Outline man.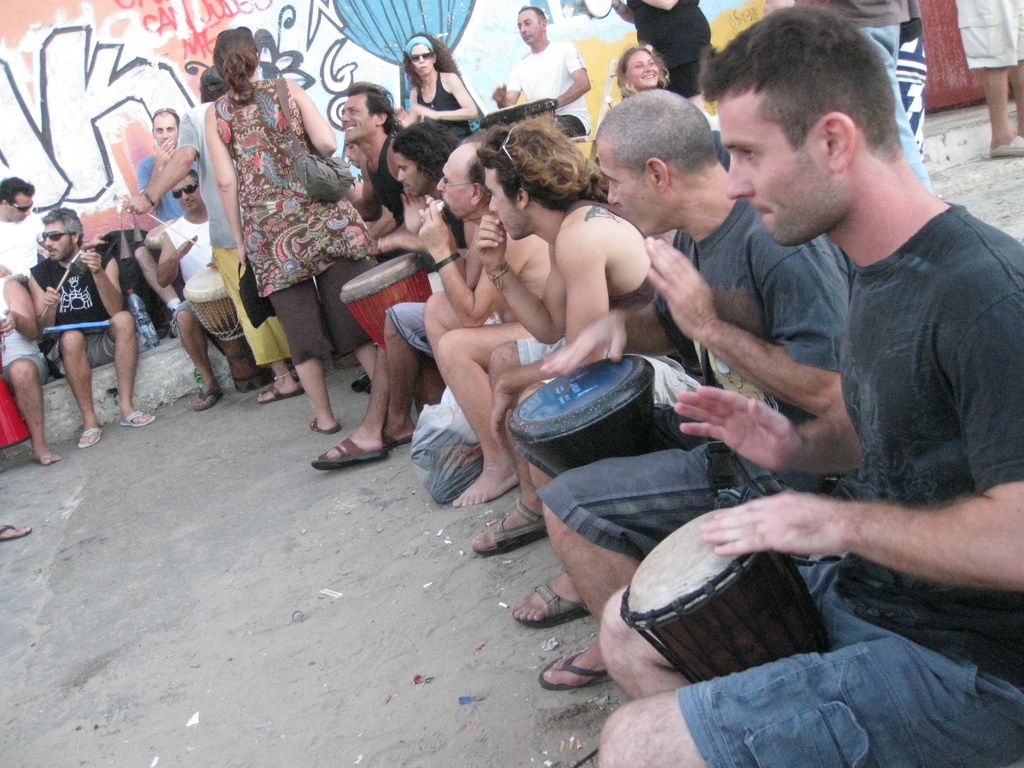
Outline: x1=337 y1=77 x2=405 y2=250.
